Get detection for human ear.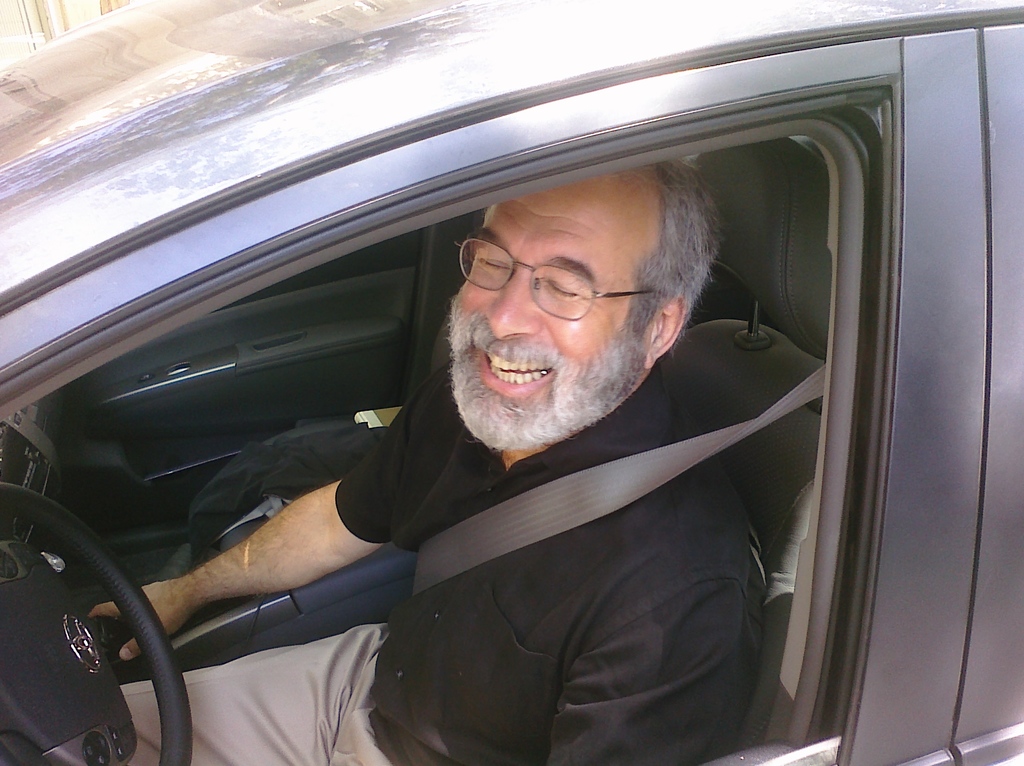
Detection: 646, 290, 691, 366.
